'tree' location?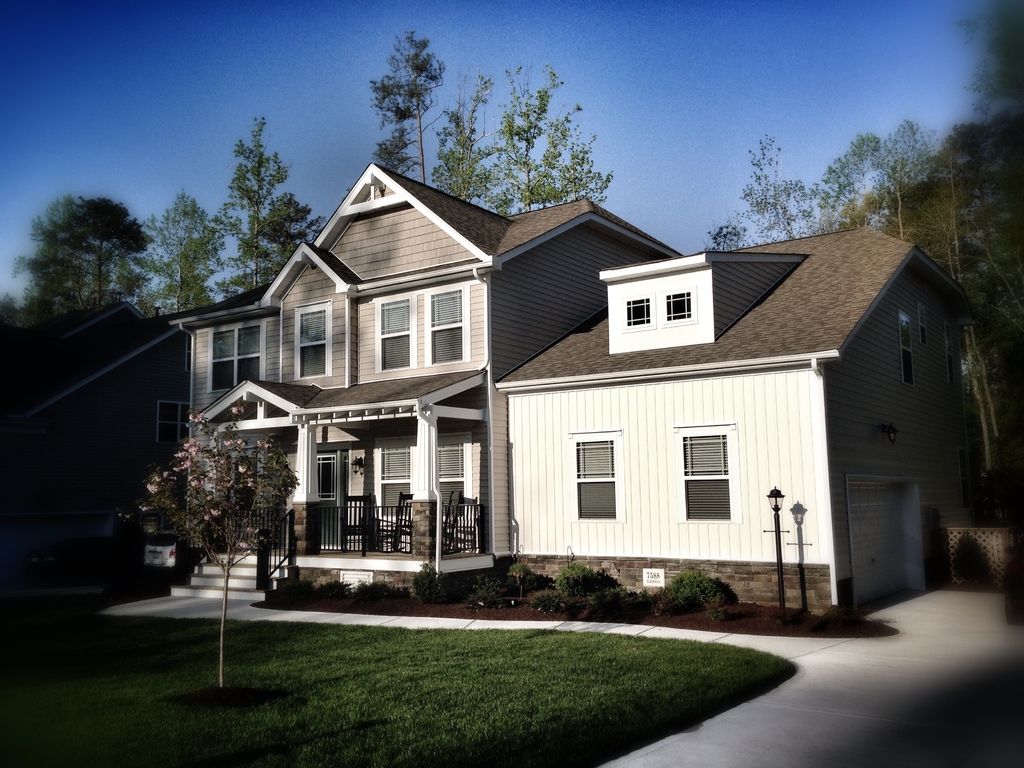
select_region(138, 414, 292, 596)
